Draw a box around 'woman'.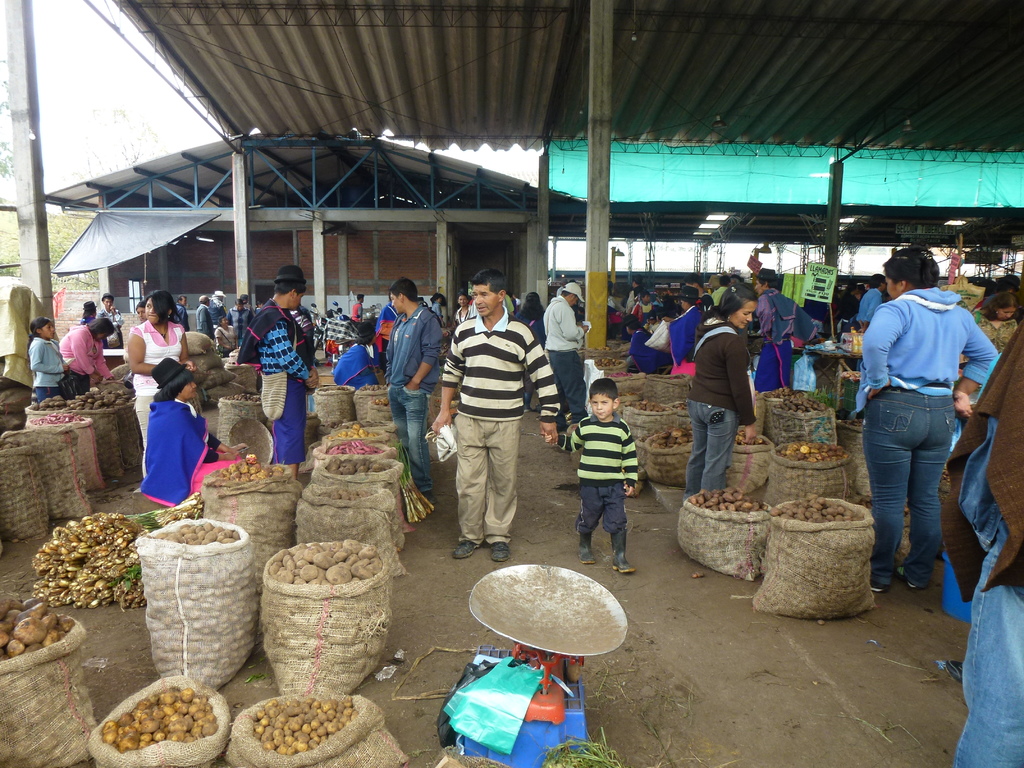
bbox=(60, 318, 119, 399).
